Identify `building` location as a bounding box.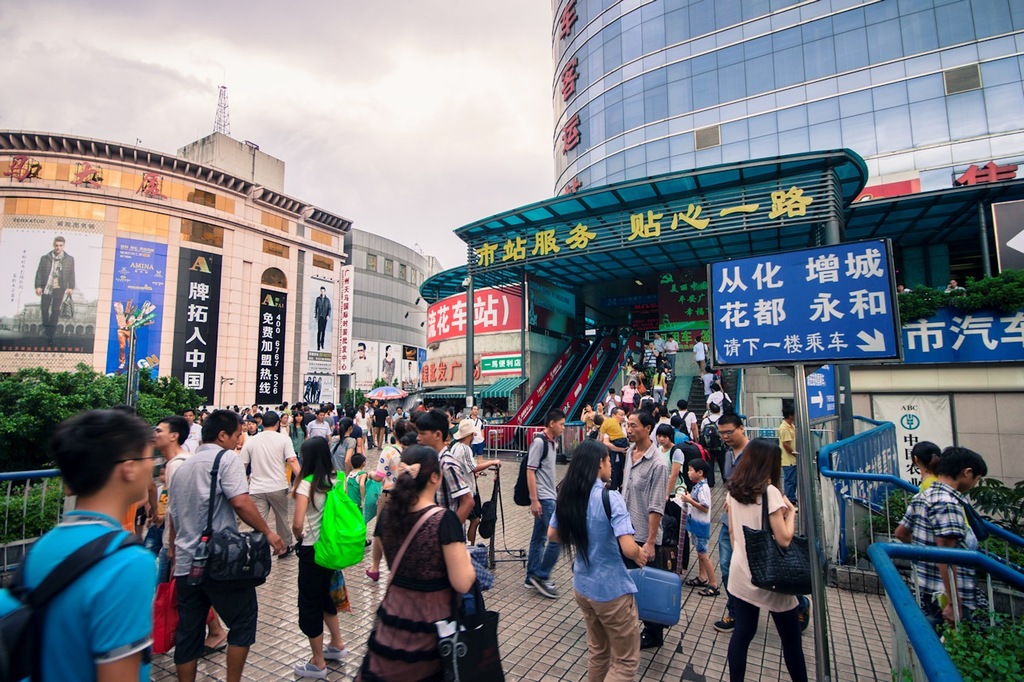
{"x1": 342, "y1": 235, "x2": 436, "y2": 406}.
